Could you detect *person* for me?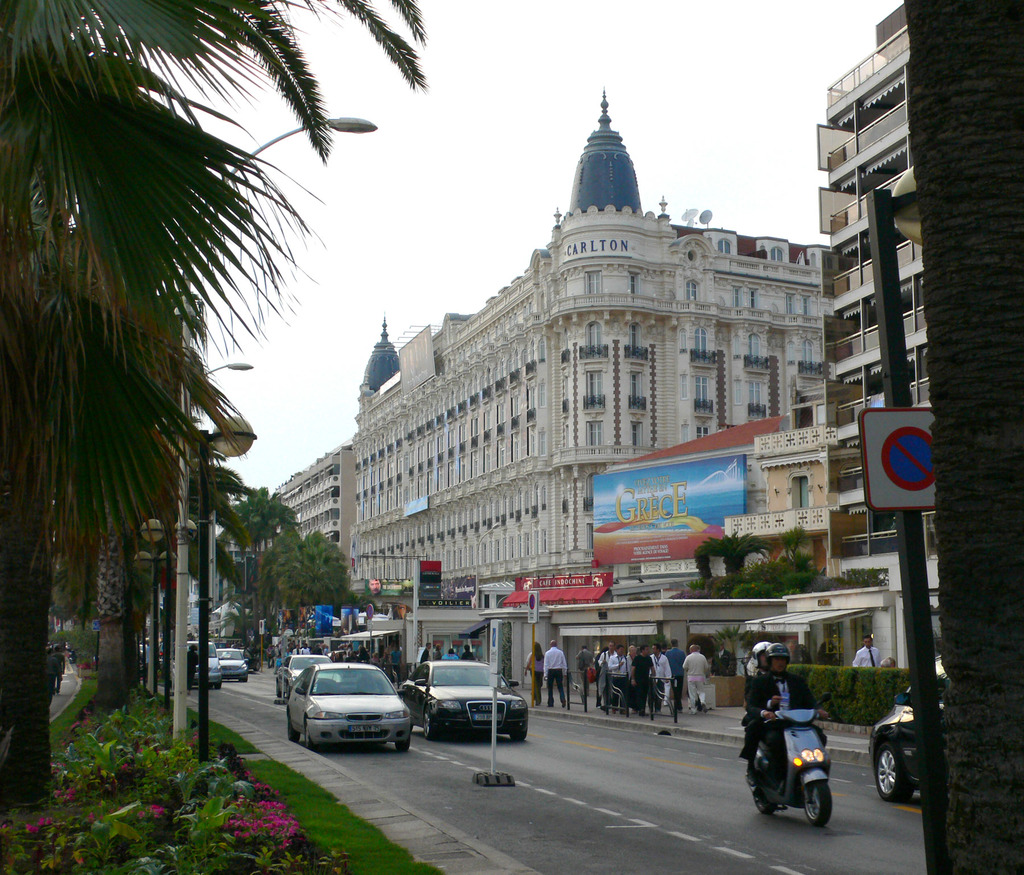
Detection result: select_region(852, 635, 877, 666).
